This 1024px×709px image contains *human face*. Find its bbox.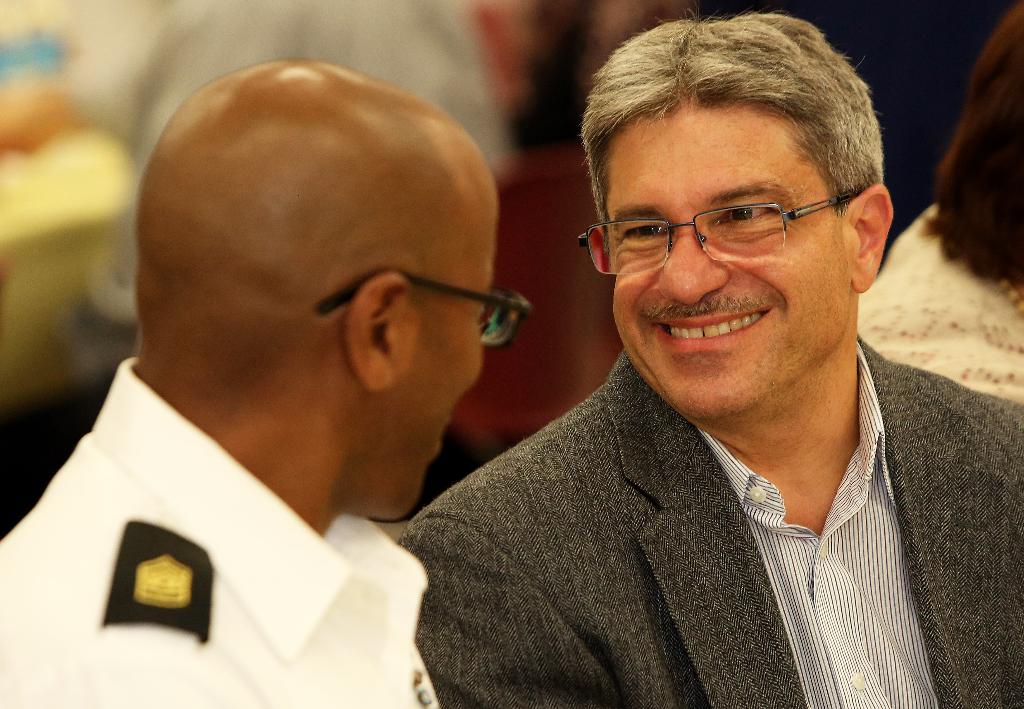
390:234:495:517.
